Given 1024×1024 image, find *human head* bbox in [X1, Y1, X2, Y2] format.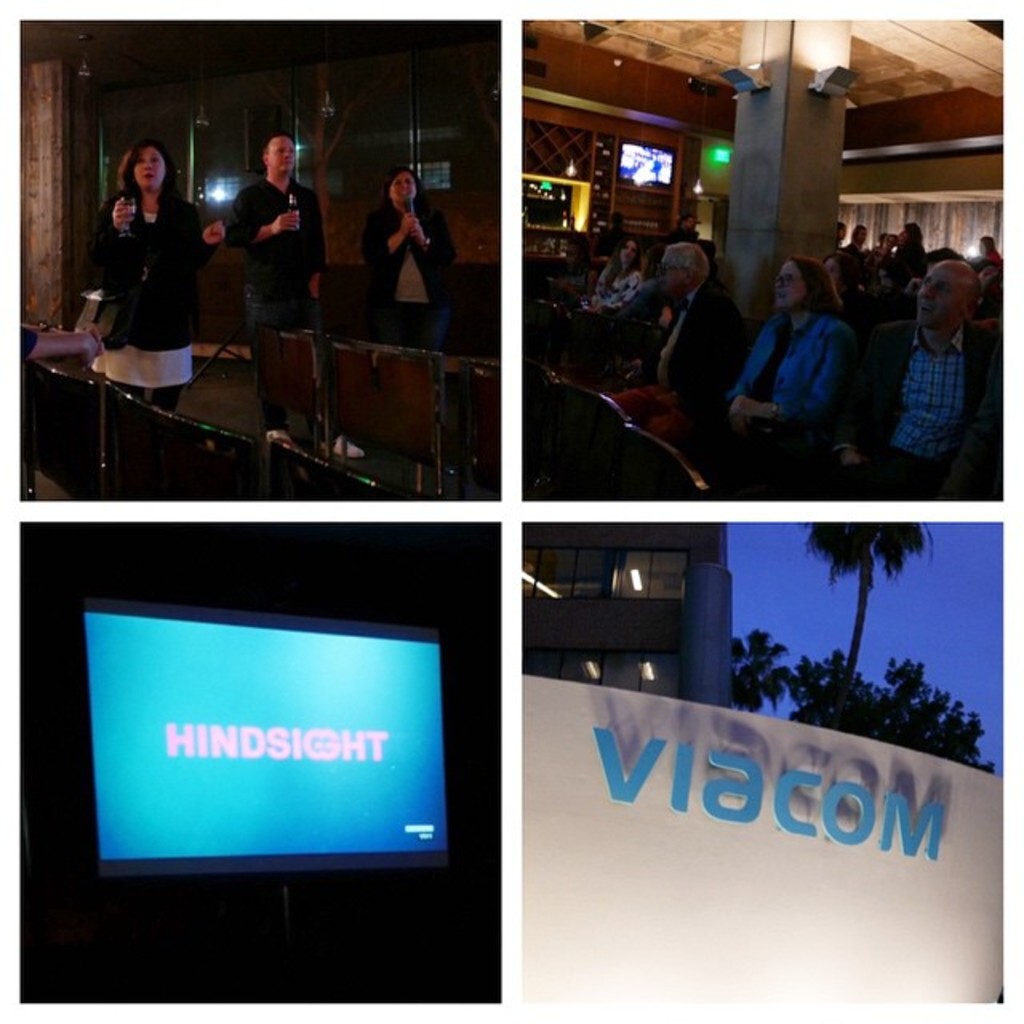
[917, 259, 979, 336].
